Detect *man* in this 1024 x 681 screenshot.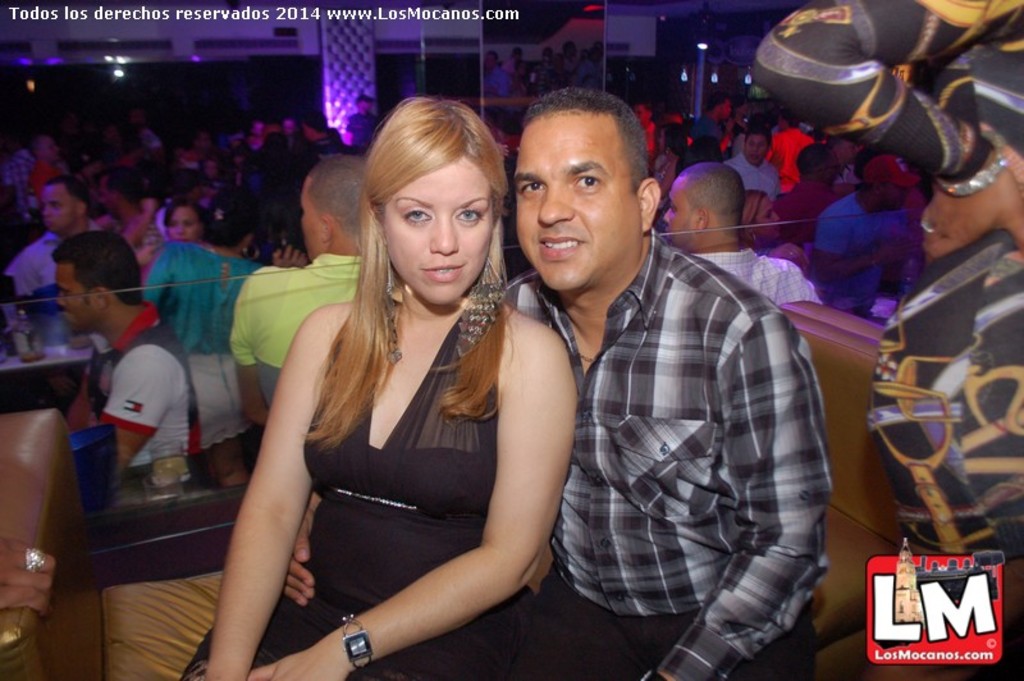
Detection: x1=282 y1=87 x2=832 y2=680.
